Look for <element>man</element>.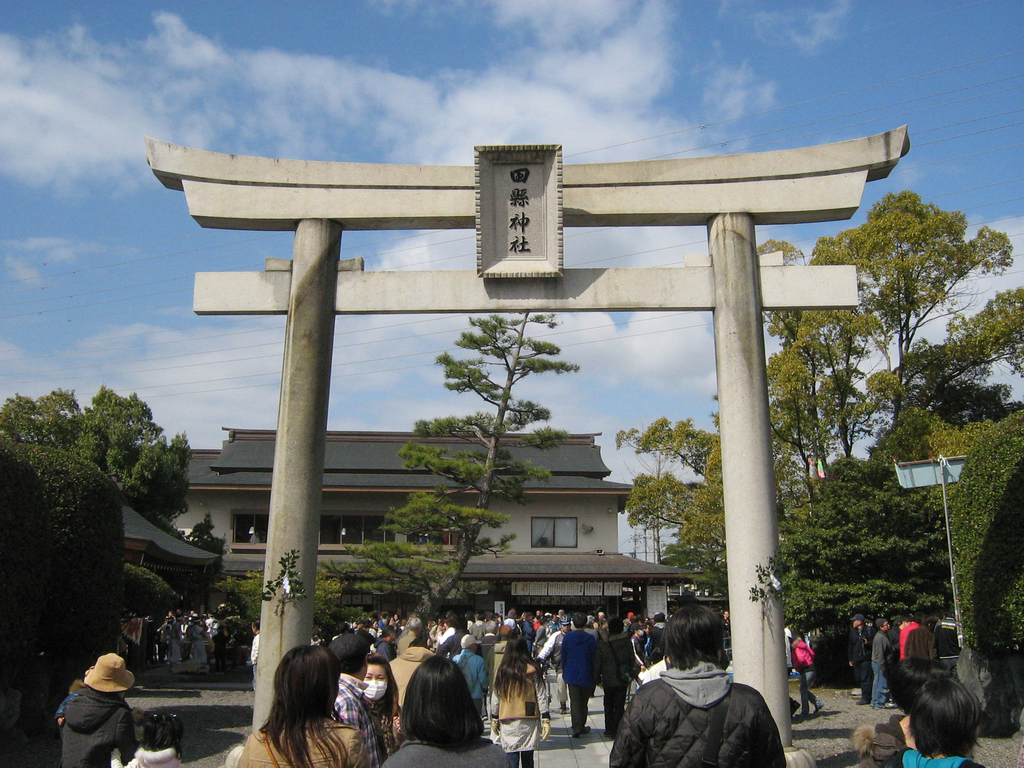
Found: 559, 611, 596, 739.
